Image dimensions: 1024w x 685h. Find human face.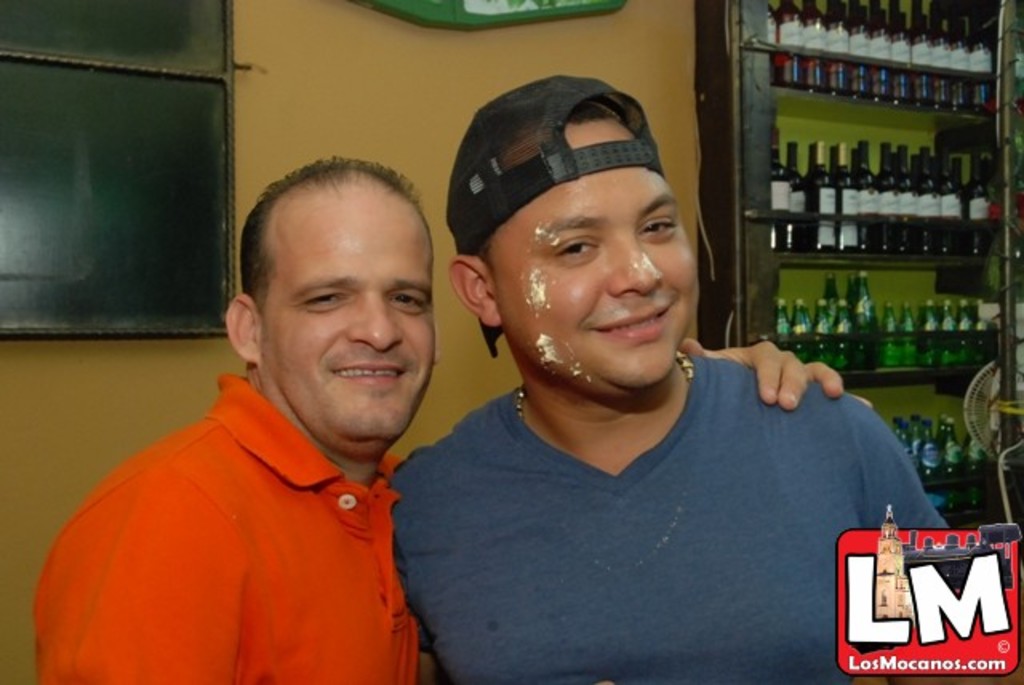
{"left": 491, "top": 125, "right": 699, "bottom": 383}.
